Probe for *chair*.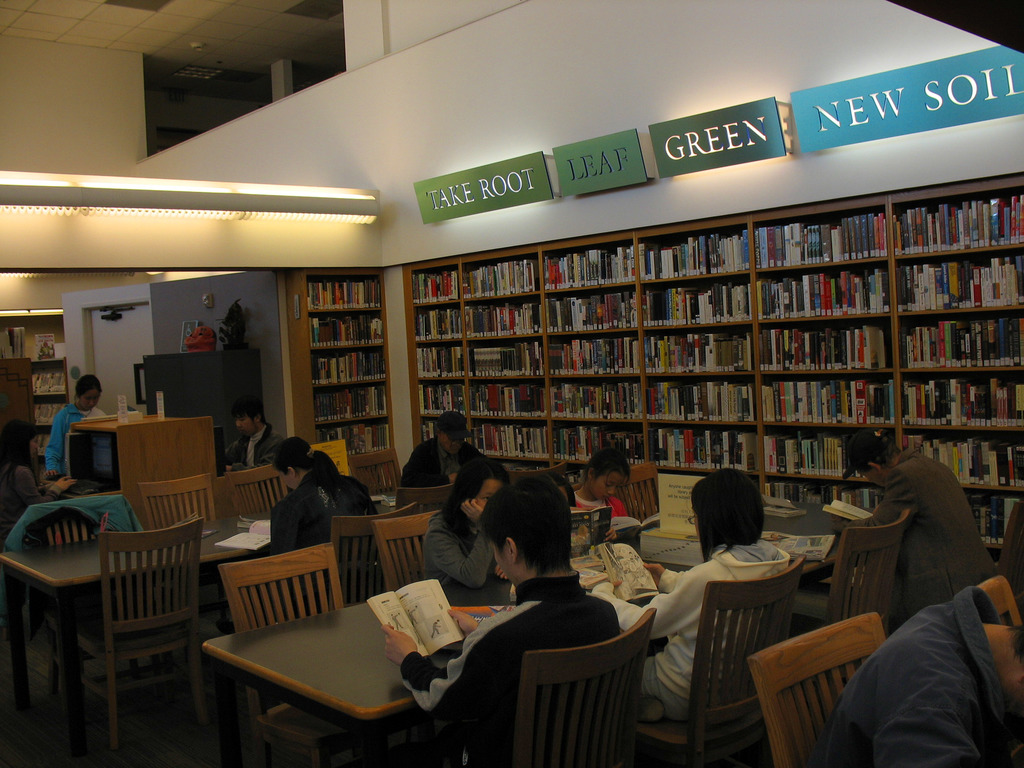
Probe result: rect(477, 590, 668, 762).
